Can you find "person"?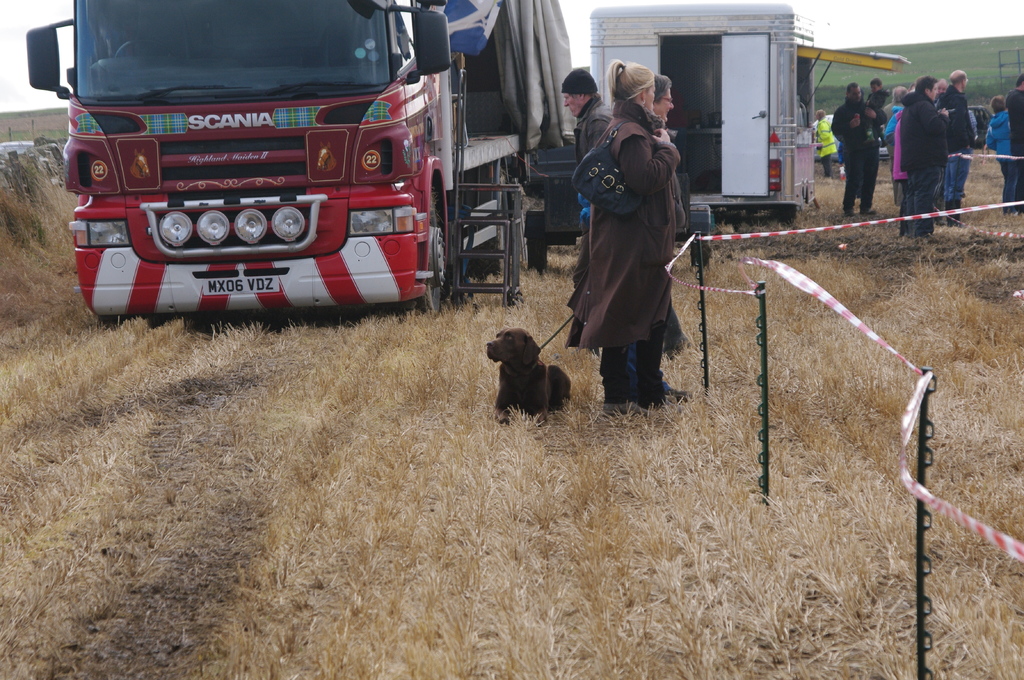
Yes, bounding box: left=559, top=68, right=612, bottom=356.
